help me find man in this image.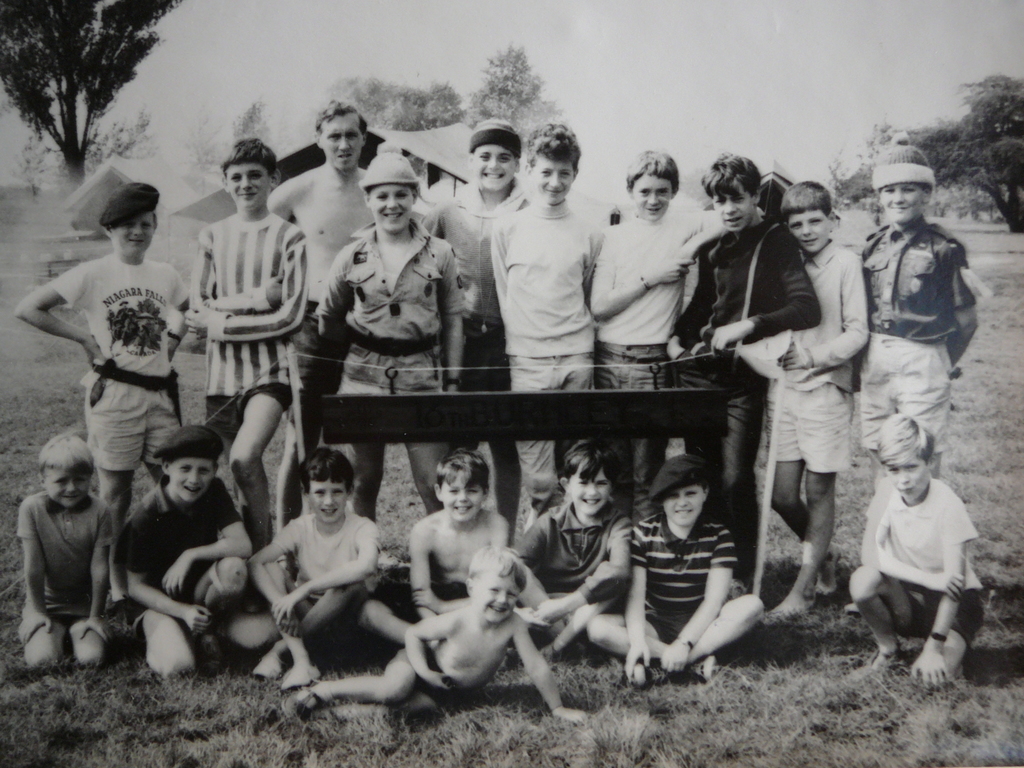
Found it: <region>854, 155, 984, 550</region>.
